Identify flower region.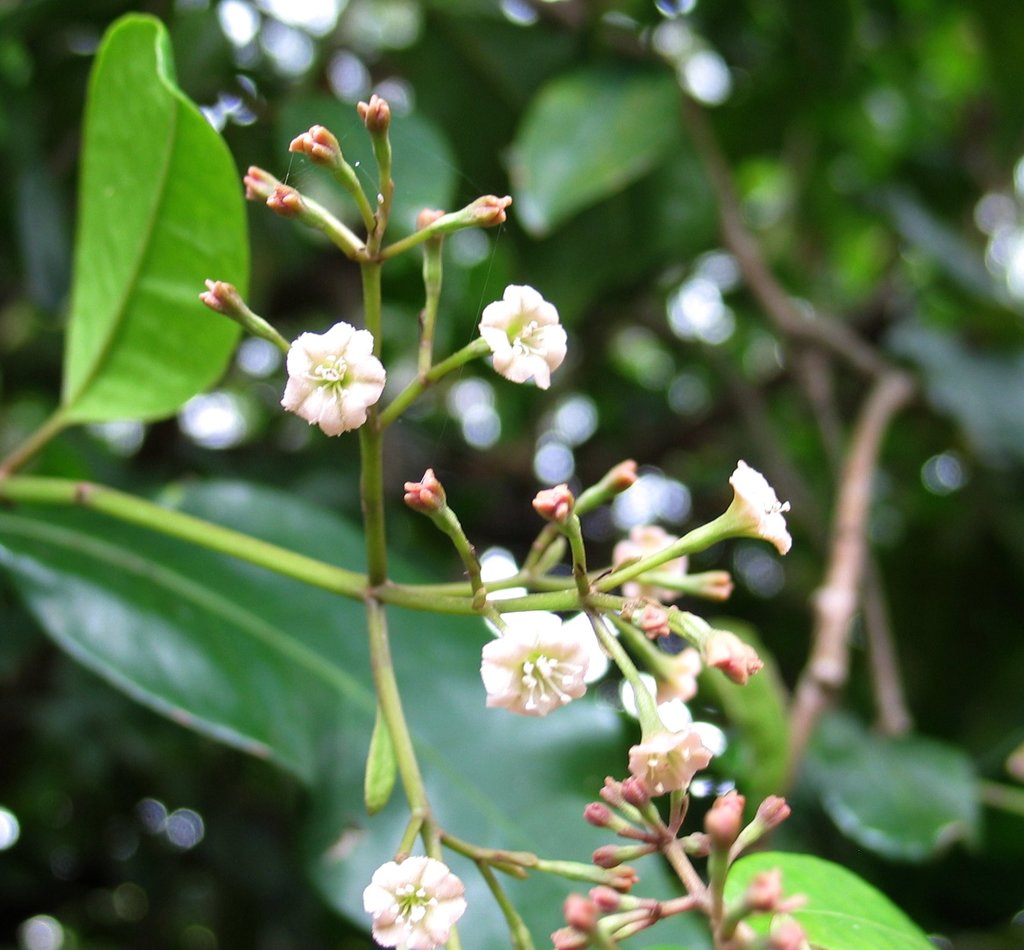
Region: crop(358, 854, 461, 949).
